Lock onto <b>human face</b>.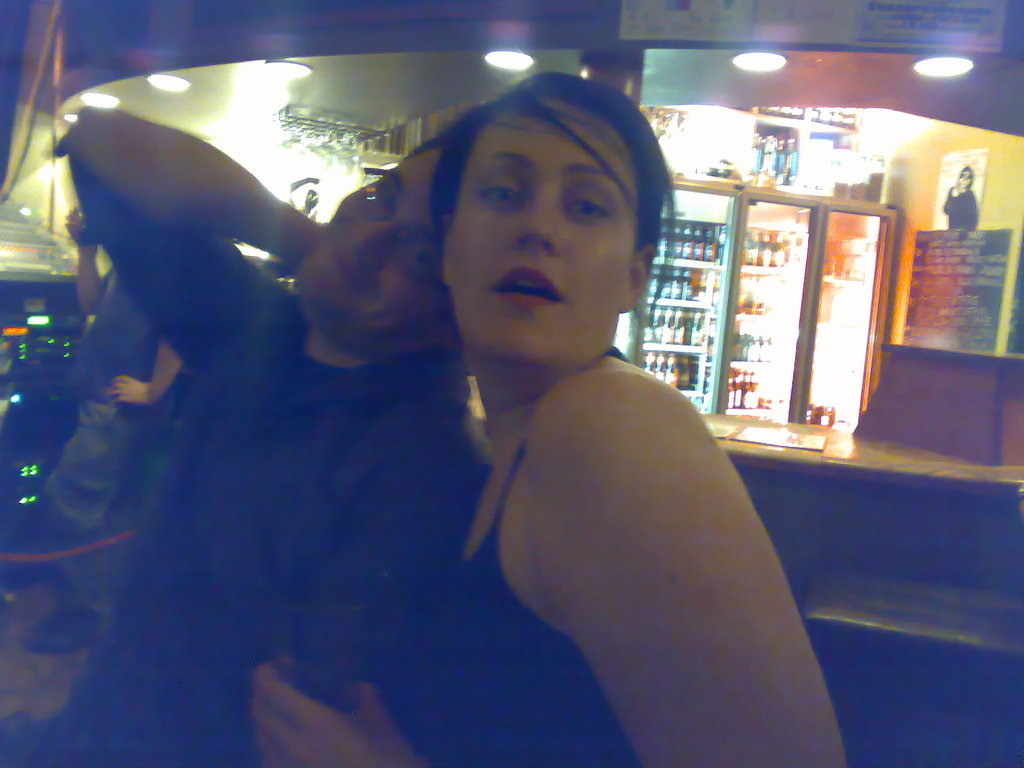
Locked: <bbox>447, 90, 633, 373</bbox>.
